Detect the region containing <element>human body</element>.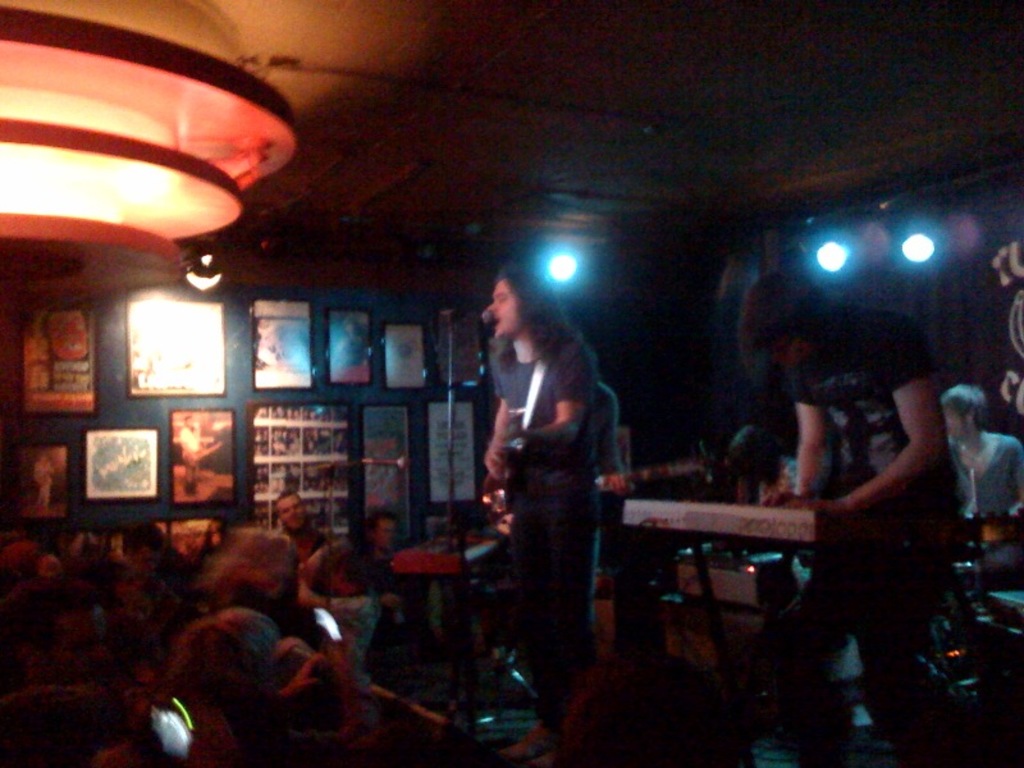
box(758, 305, 970, 767).
